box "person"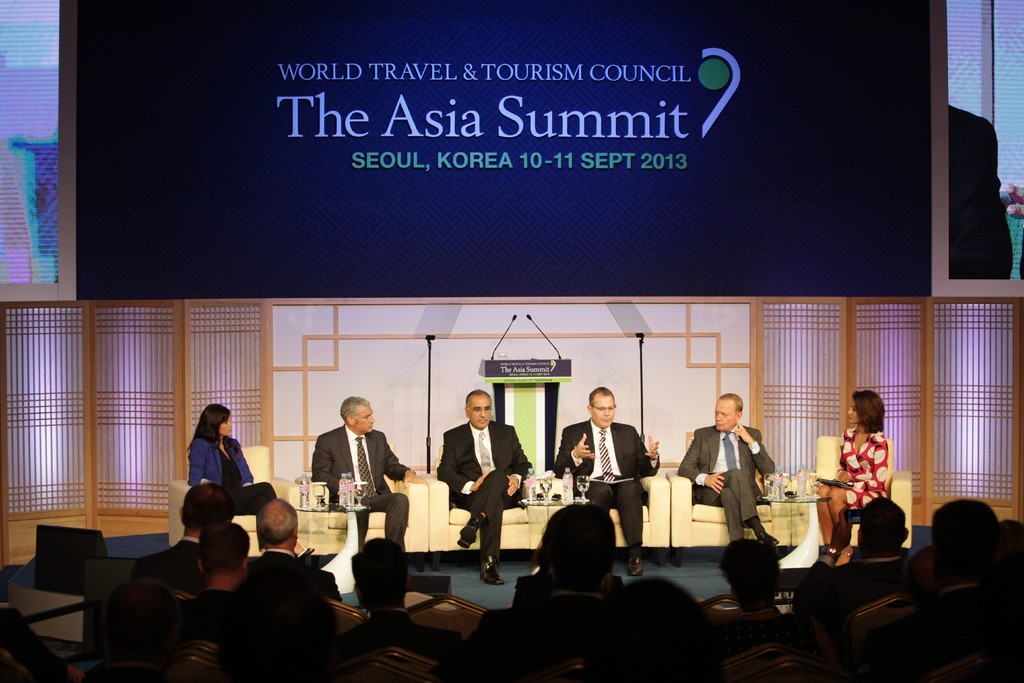
detection(676, 389, 778, 543)
